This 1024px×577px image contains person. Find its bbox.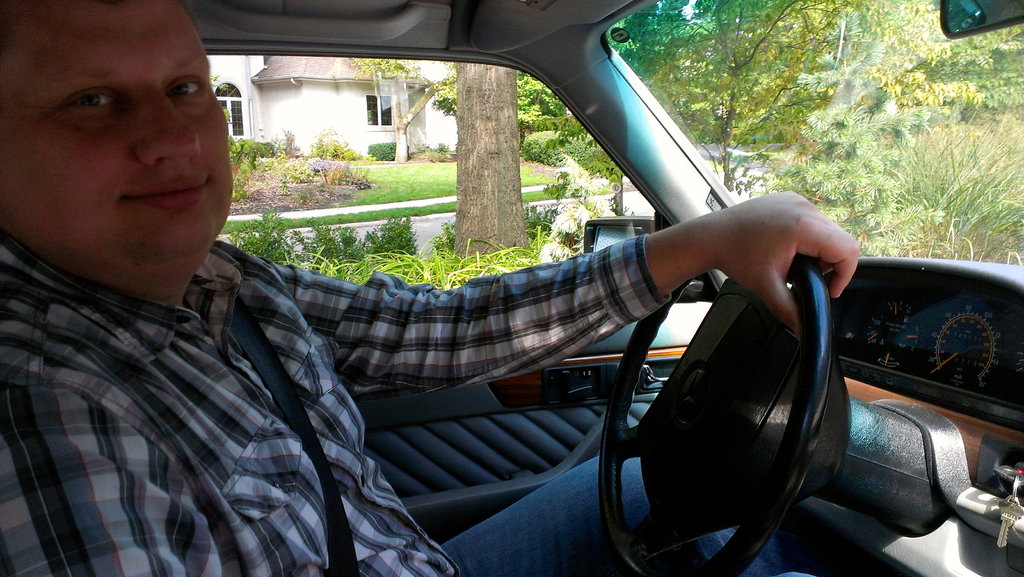
98/33/717/576.
